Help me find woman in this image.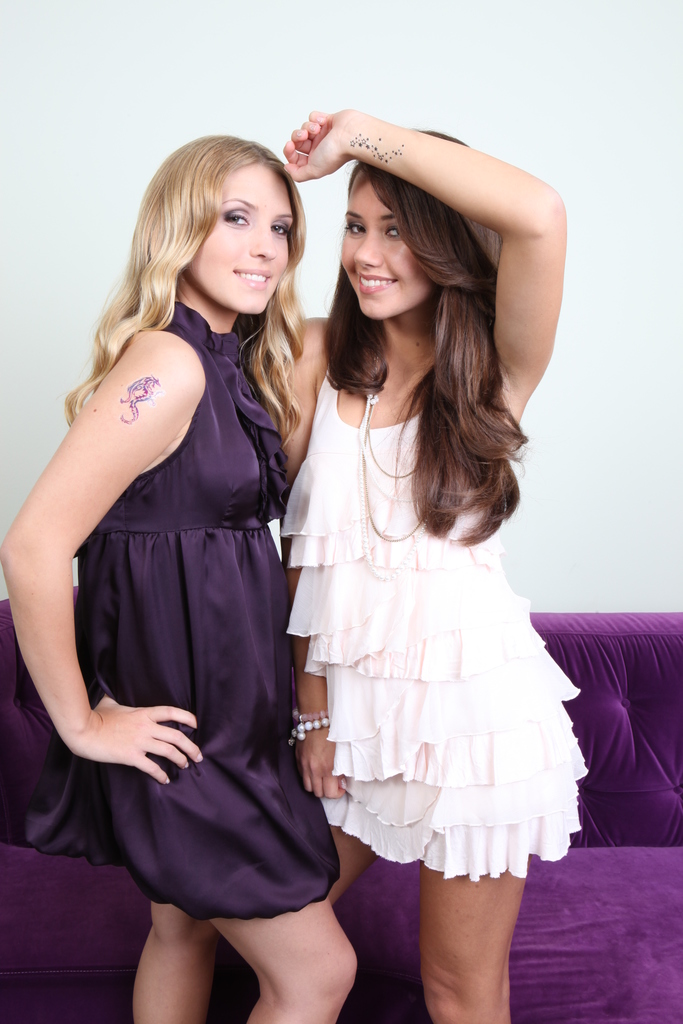
Found it: (0,134,361,1023).
